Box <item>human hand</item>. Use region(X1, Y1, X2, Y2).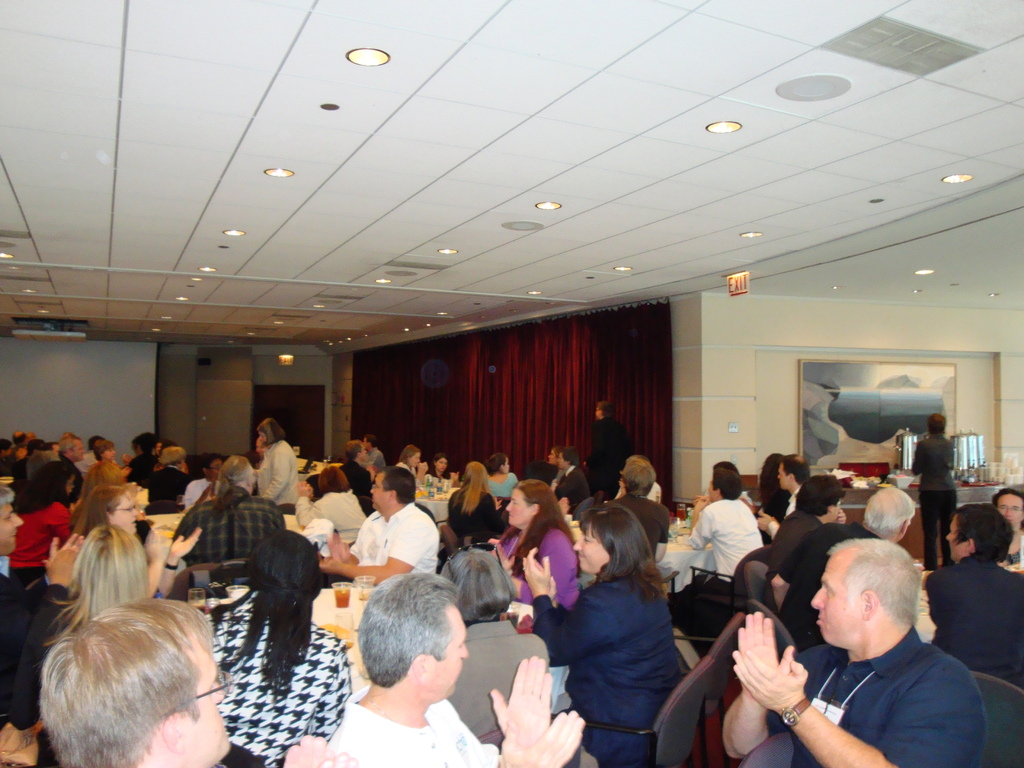
region(754, 510, 775, 531).
